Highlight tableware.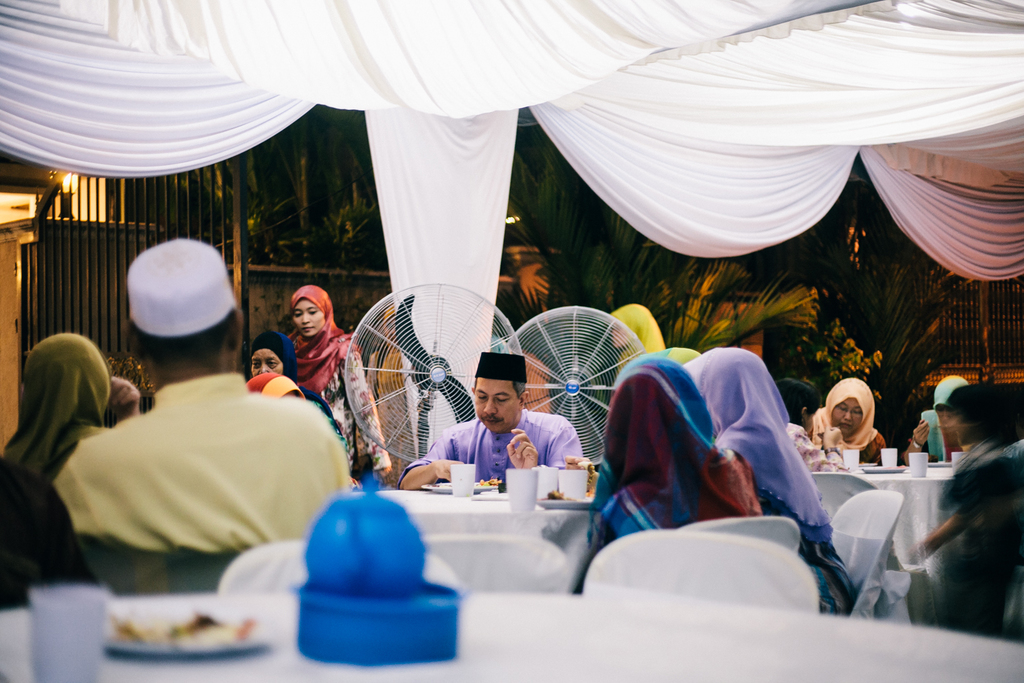
Highlighted region: box(876, 444, 896, 467).
